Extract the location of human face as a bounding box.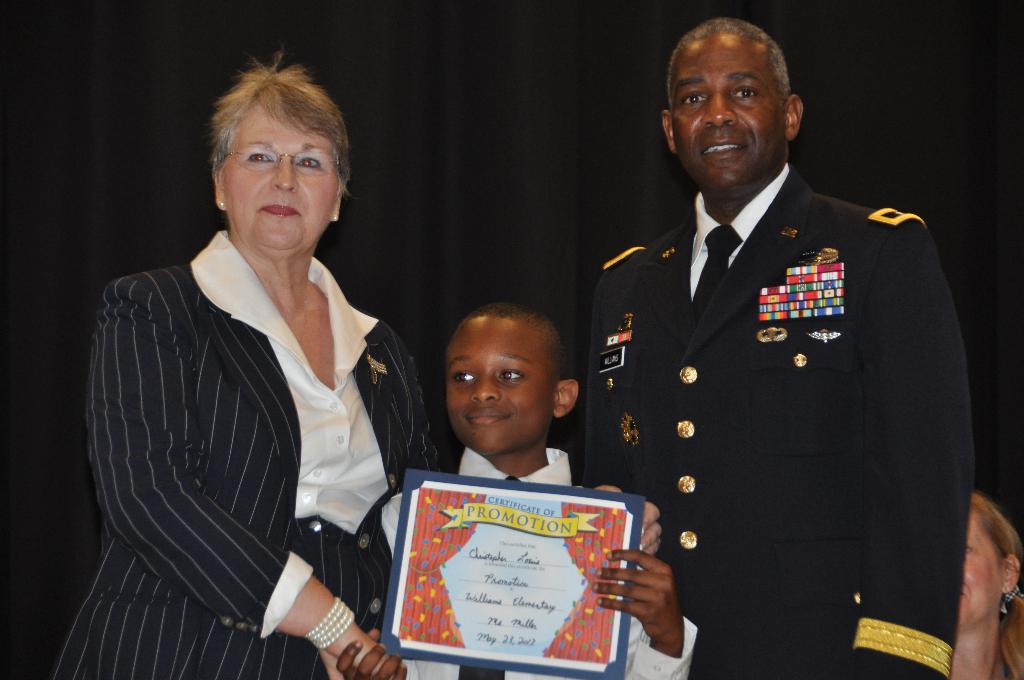
Rect(669, 38, 797, 207).
